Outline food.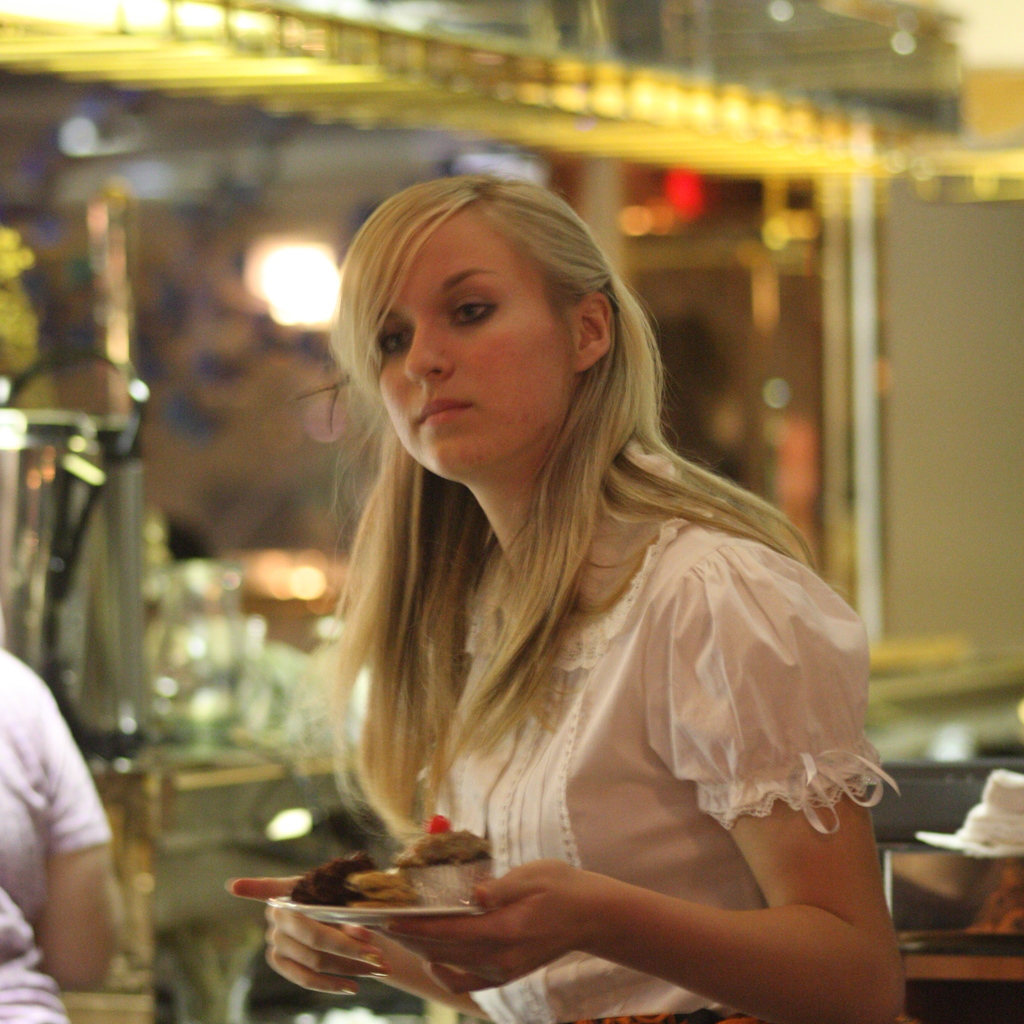
Outline: 954 769 1023 847.
